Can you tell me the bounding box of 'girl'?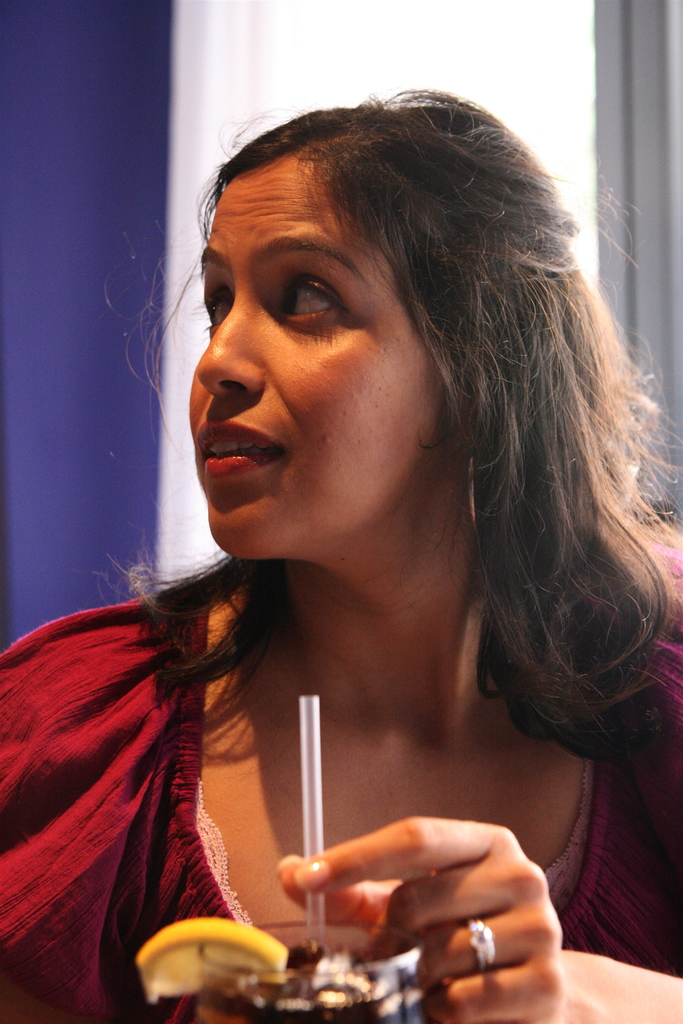
rect(0, 83, 682, 1023).
